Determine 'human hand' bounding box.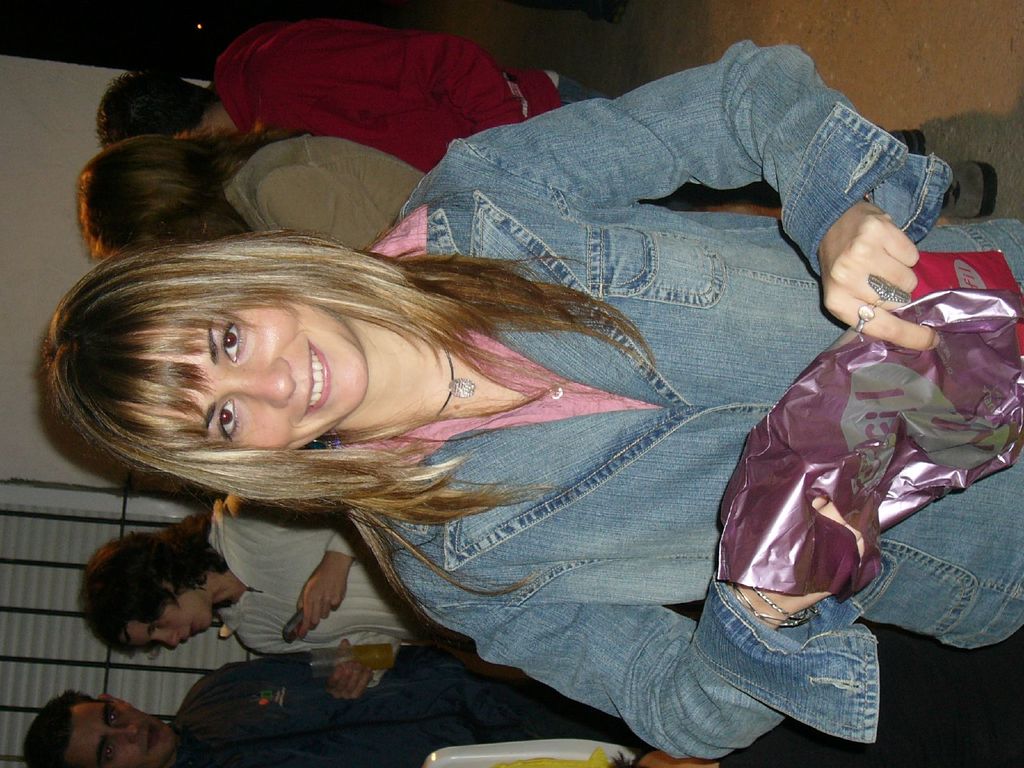
Determined: x1=321 y1=653 x2=375 y2=704.
